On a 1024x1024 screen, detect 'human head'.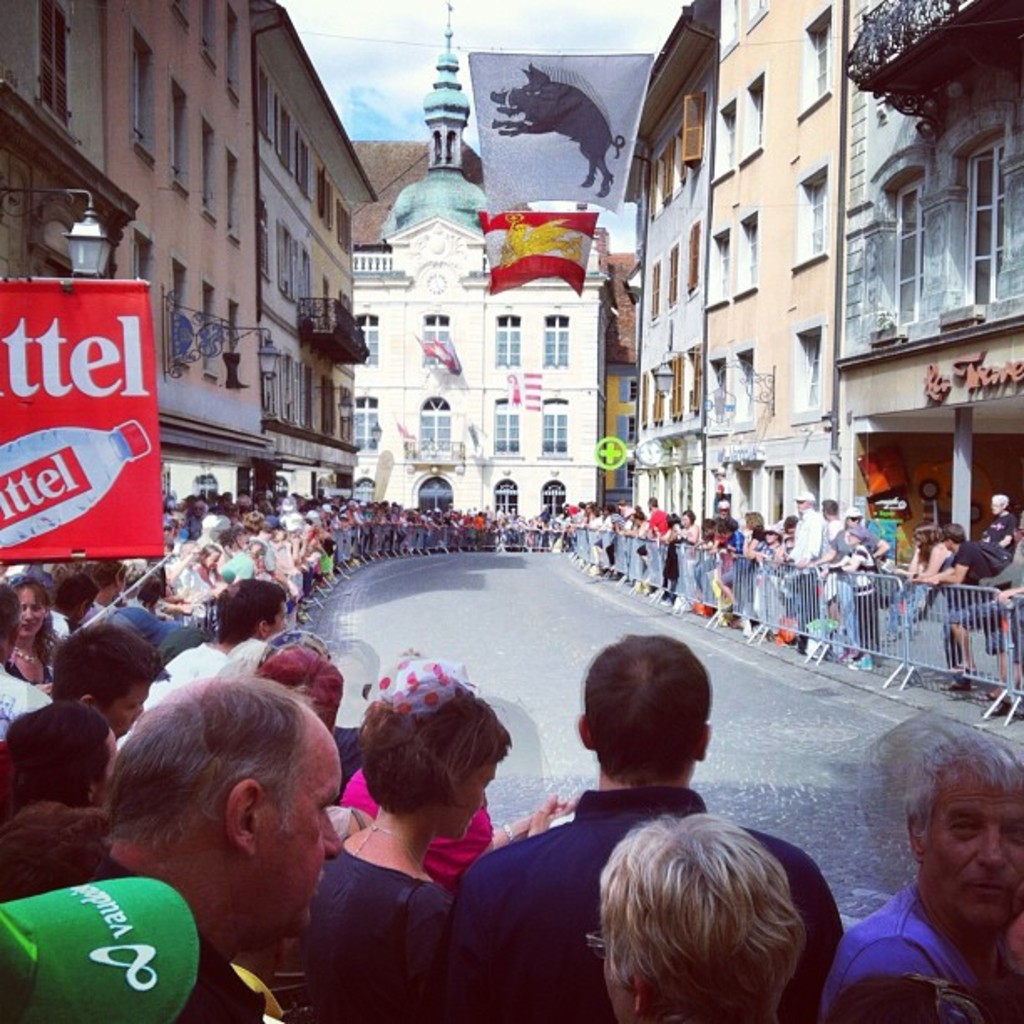
840 507 862 527.
